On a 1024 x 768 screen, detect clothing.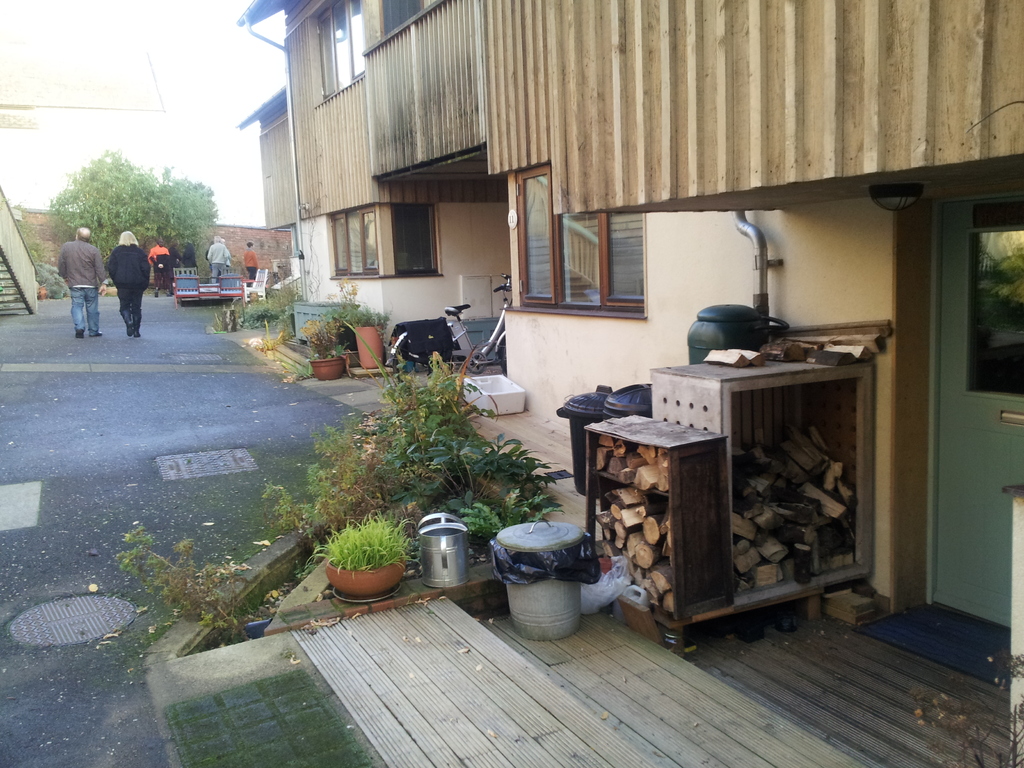
crop(108, 246, 151, 332).
